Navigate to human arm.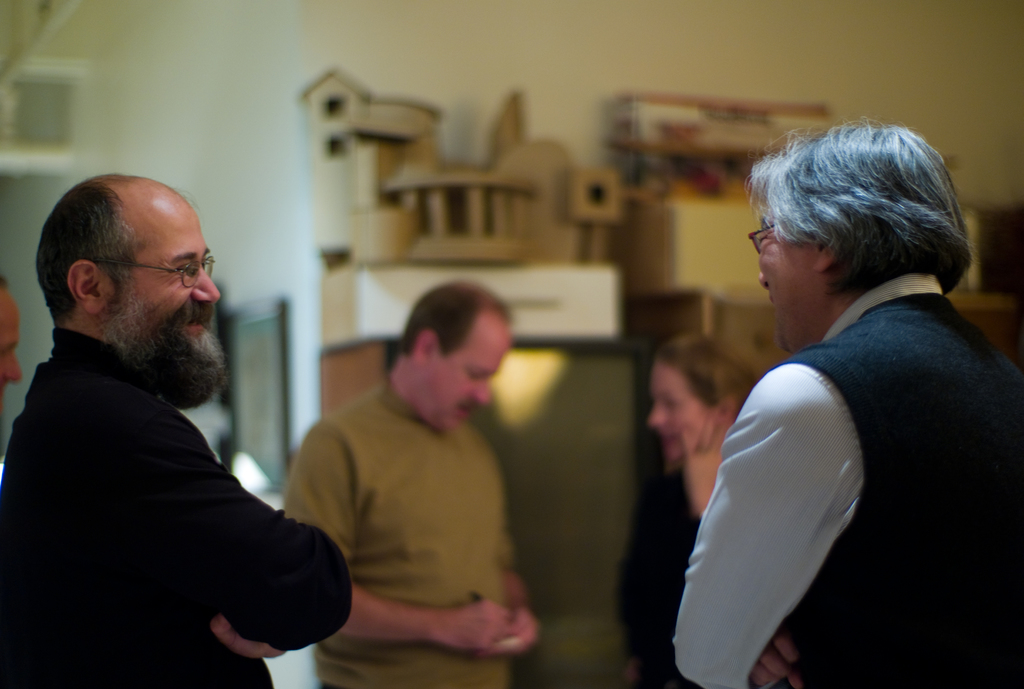
Navigation target: 620:493:684:688.
